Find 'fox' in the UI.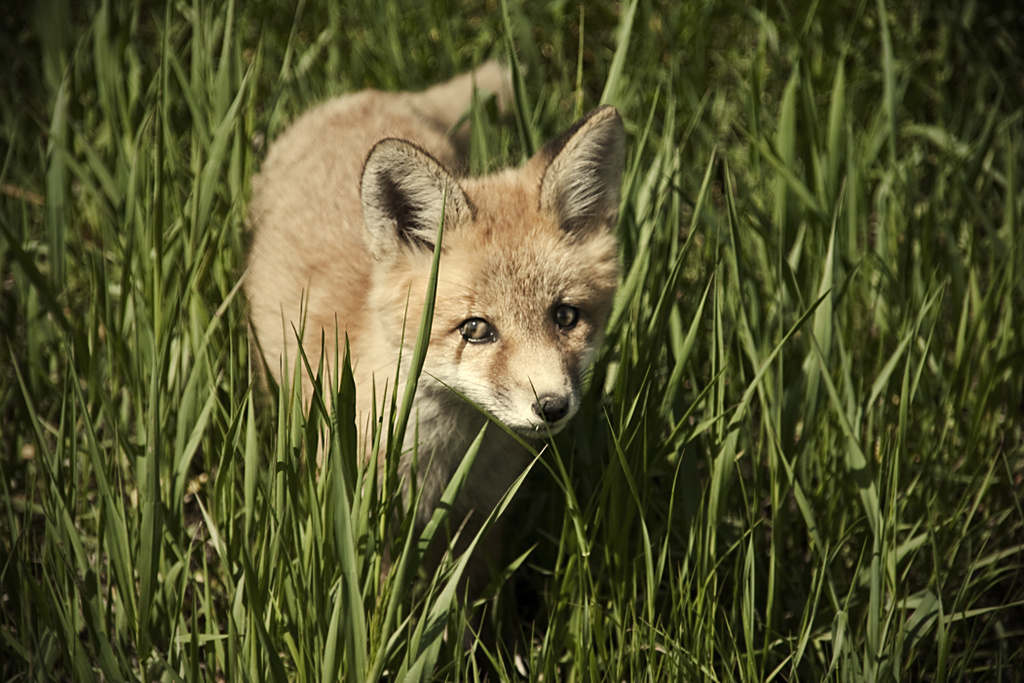
UI element at <box>239,55,627,609</box>.
